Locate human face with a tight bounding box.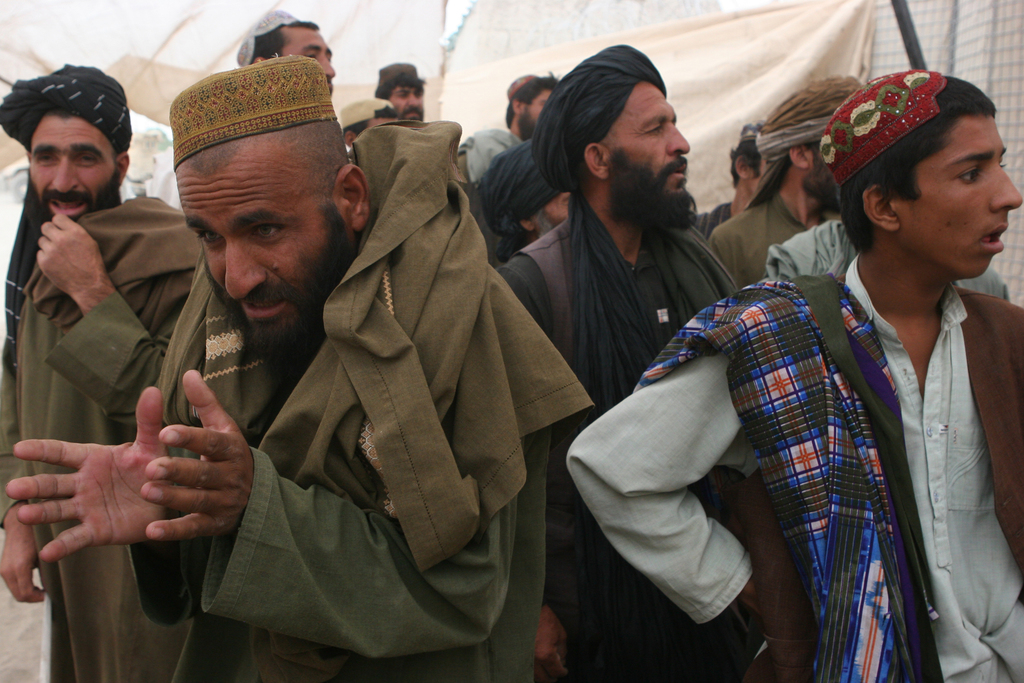
[left=381, top=81, right=420, bottom=122].
